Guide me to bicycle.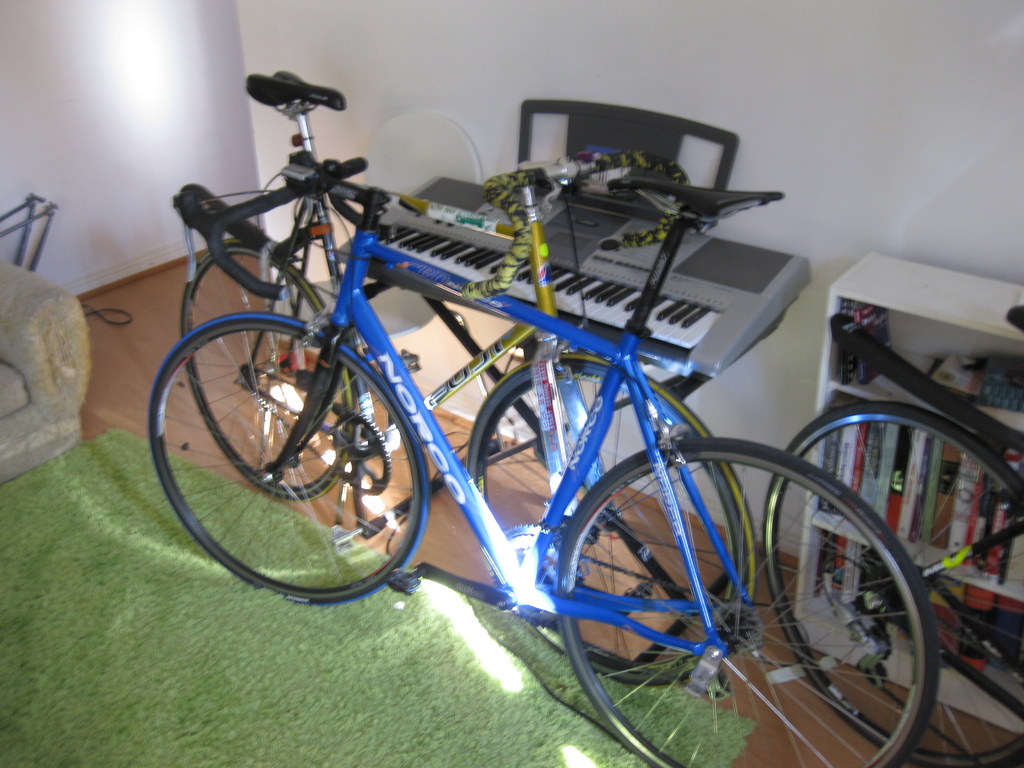
Guidance: 179/68/757/691.
